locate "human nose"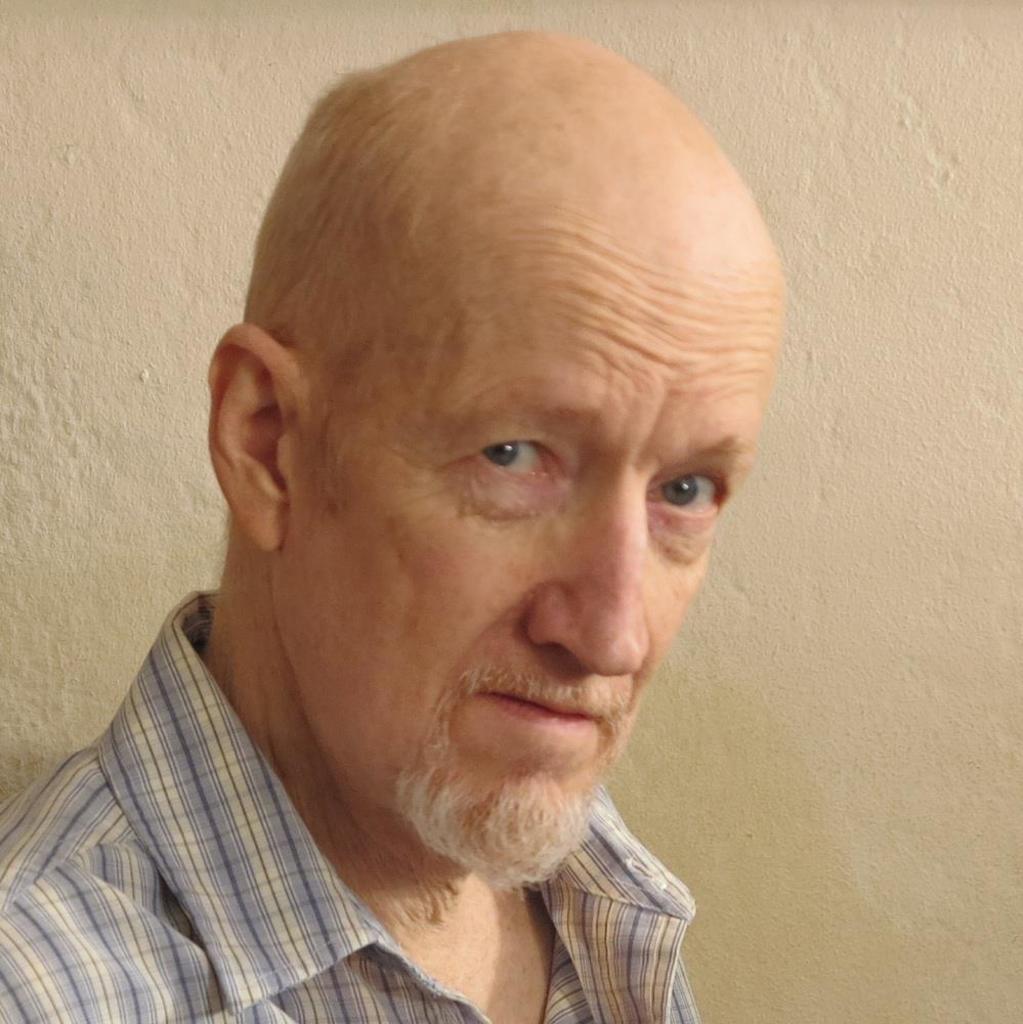
<region>521, 467, 654, 678</region>
